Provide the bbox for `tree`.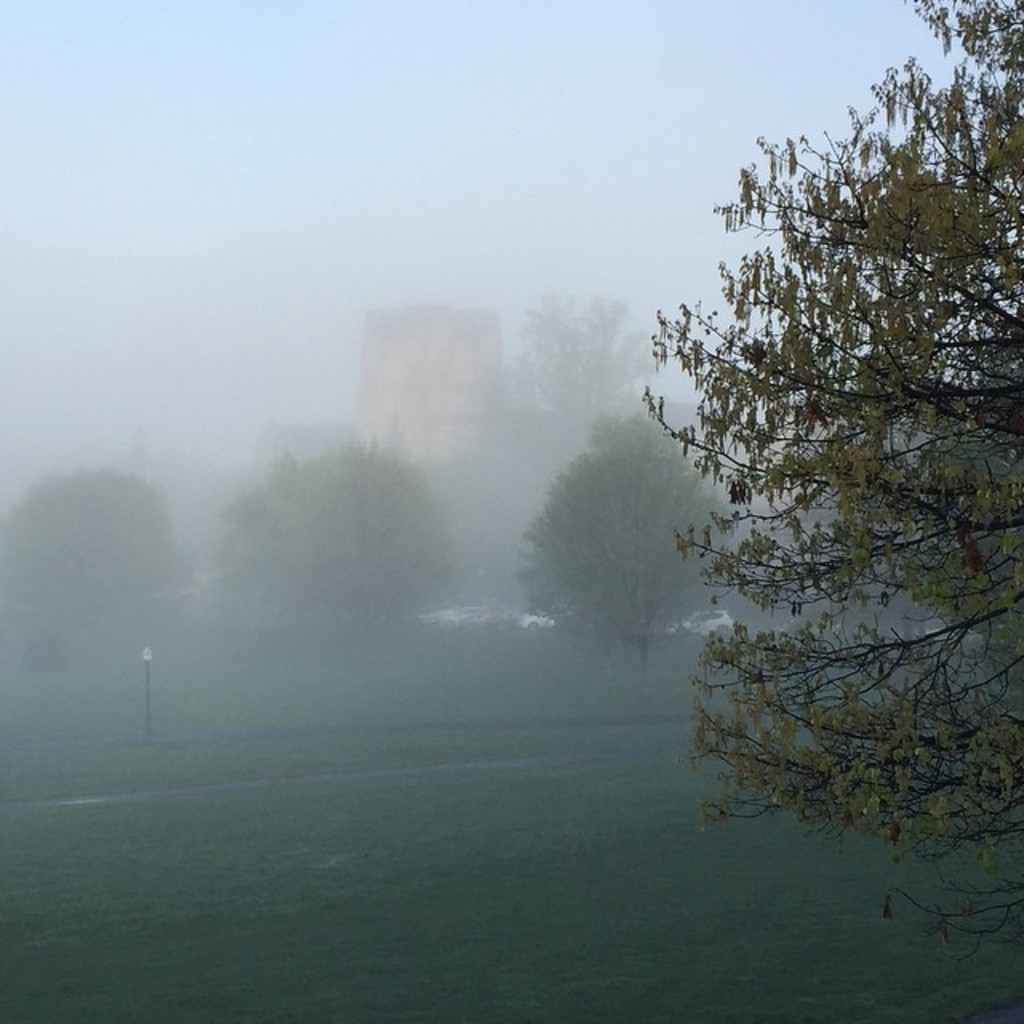
crop(216, 445, 472, 651).
